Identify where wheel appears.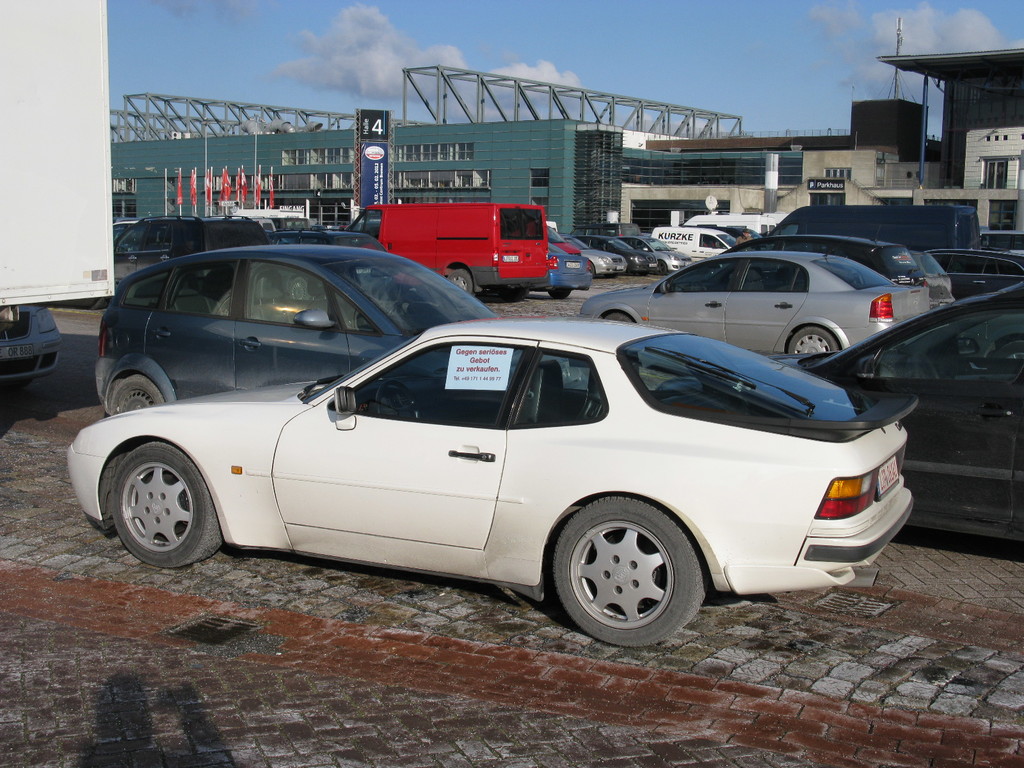
Appears at pyautogui.locateOnScreen(449, 268, 479, 297).
